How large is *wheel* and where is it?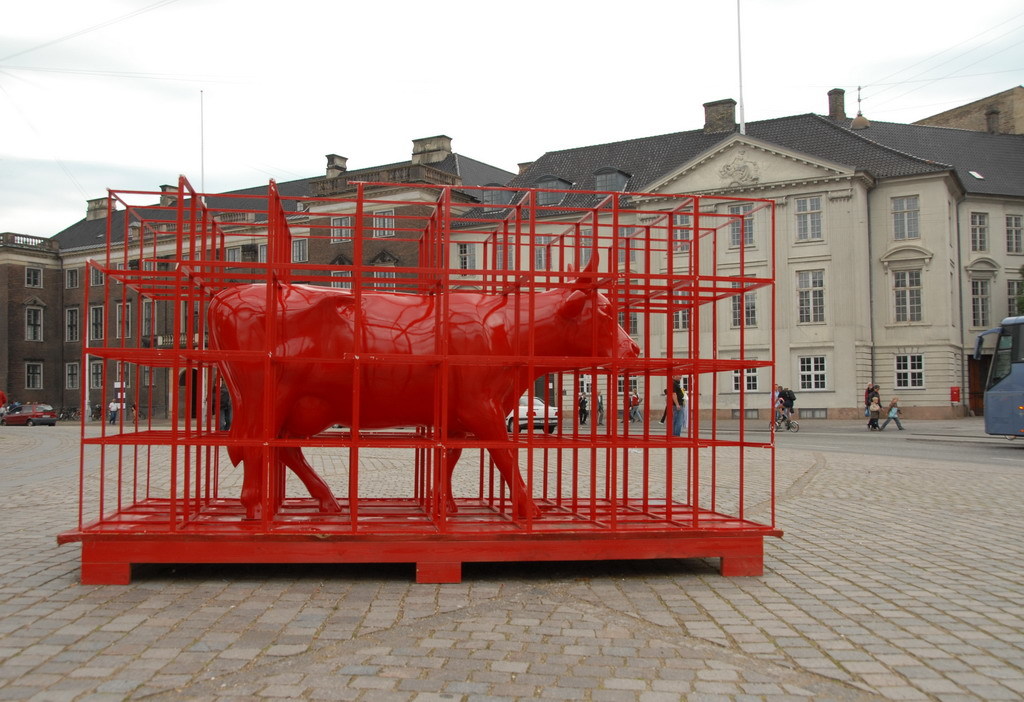
Bounding box: locate(509, 420, 521, 434).
